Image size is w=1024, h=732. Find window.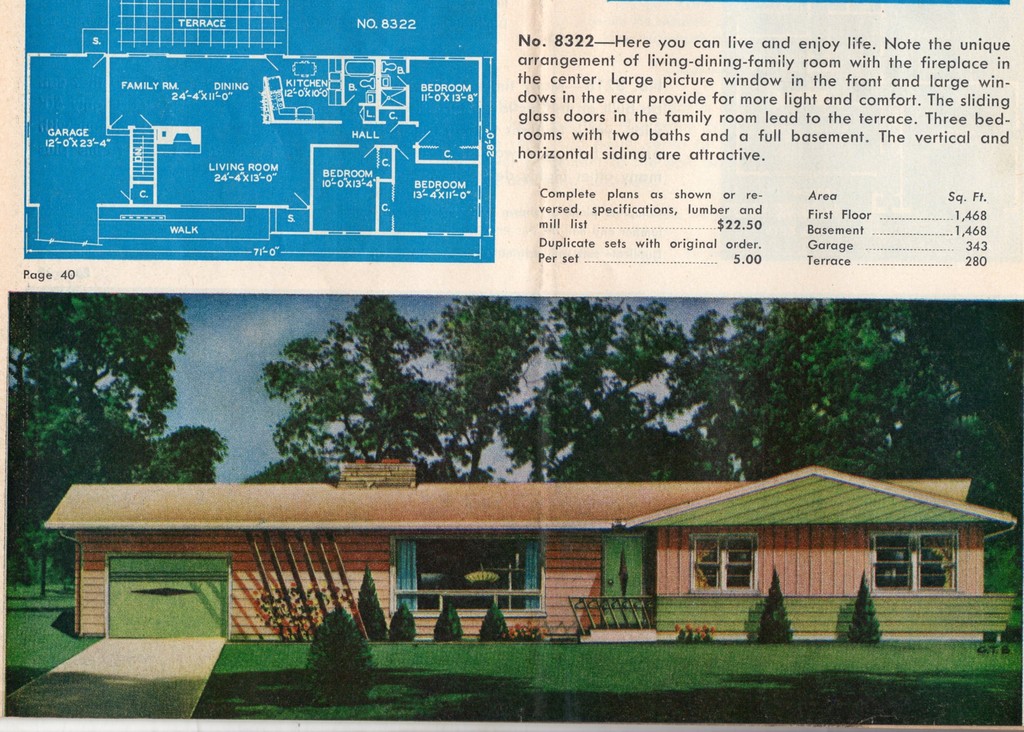
select_region(390, 536, 547, 617).
